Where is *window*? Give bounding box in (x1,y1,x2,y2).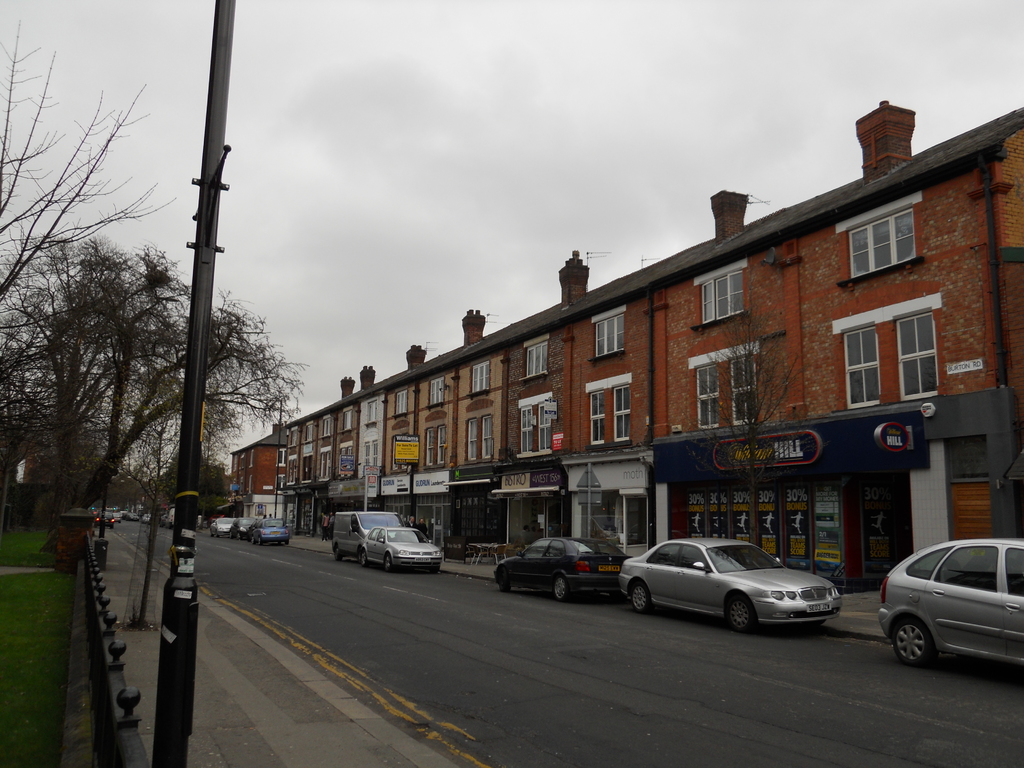
(826,292,932,408).
